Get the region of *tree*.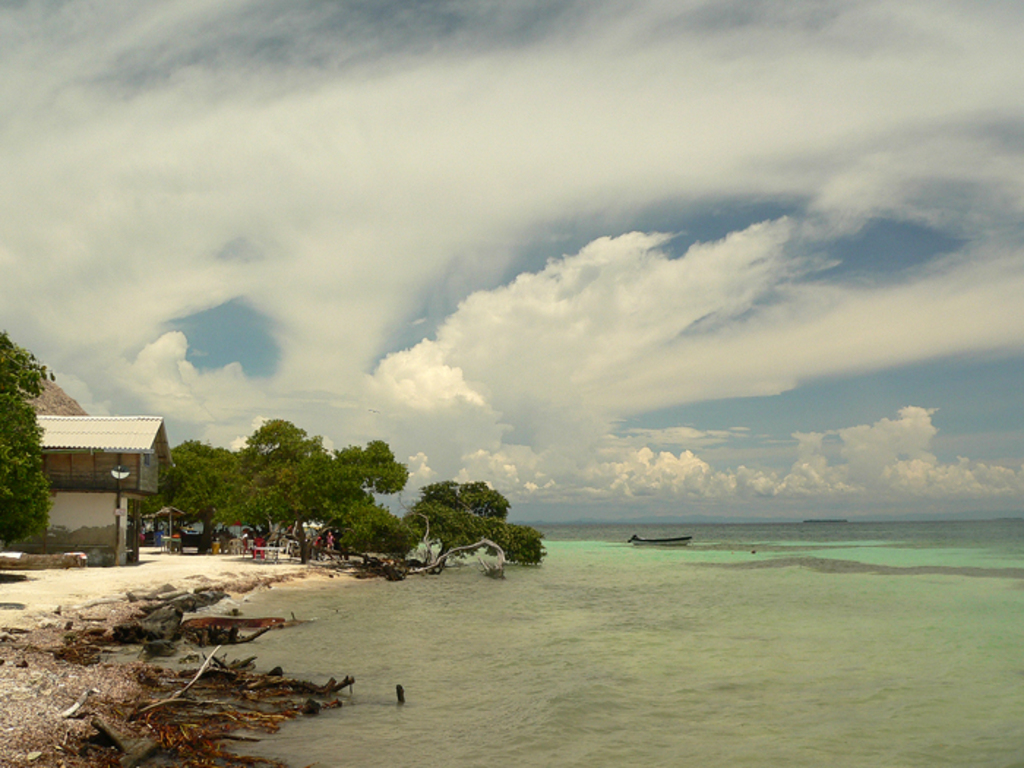
Rect(0, 328, 63, 554).
